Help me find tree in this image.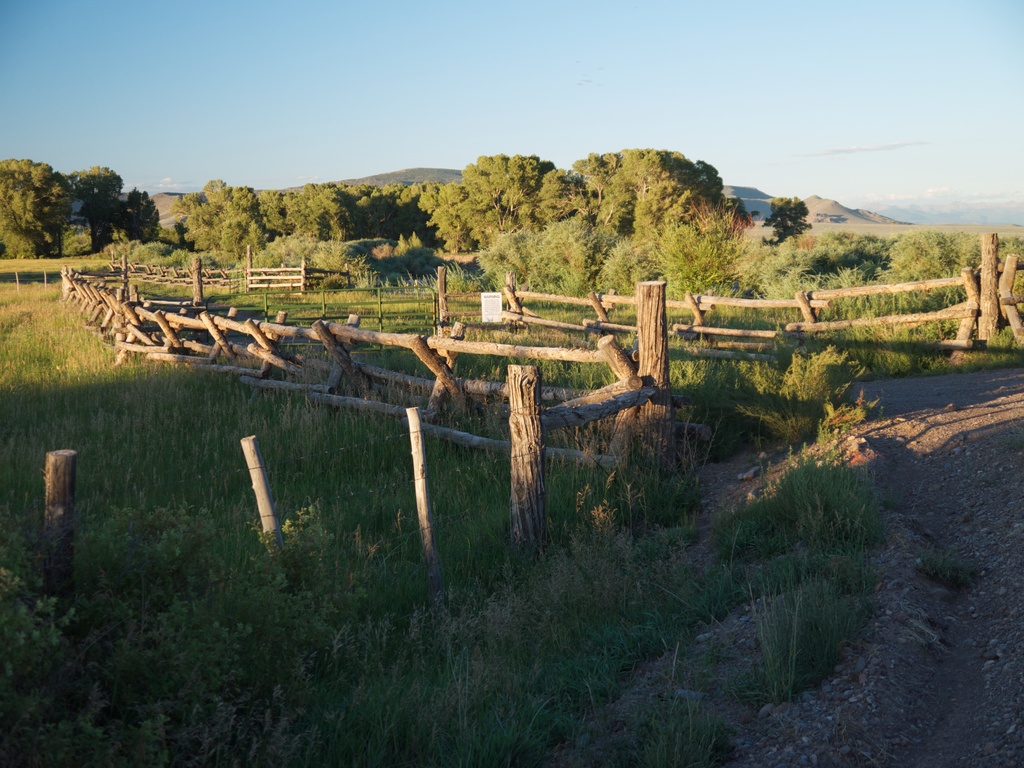
Found it: bbox=[0, 156, 76, 259].
